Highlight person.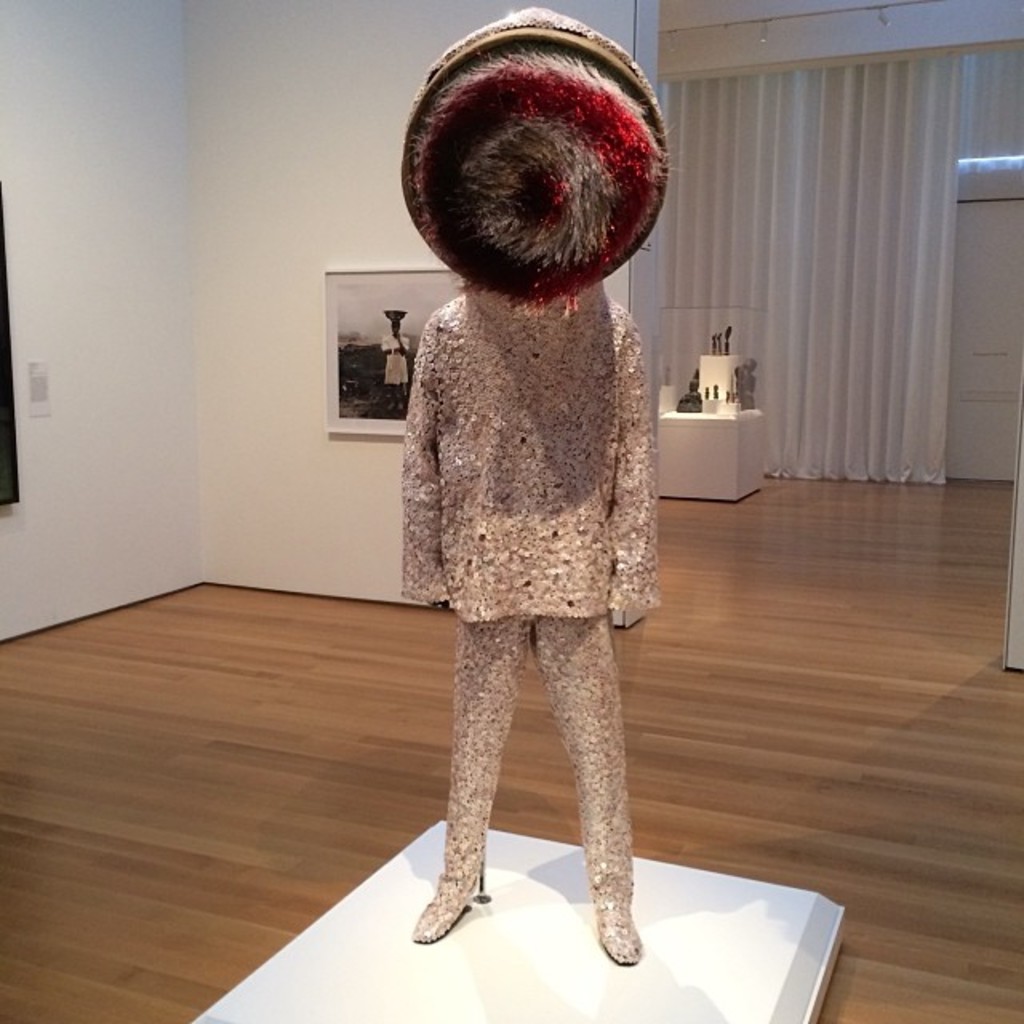
Highlighted region: left=382, top=314, right=413, bottom=411.
